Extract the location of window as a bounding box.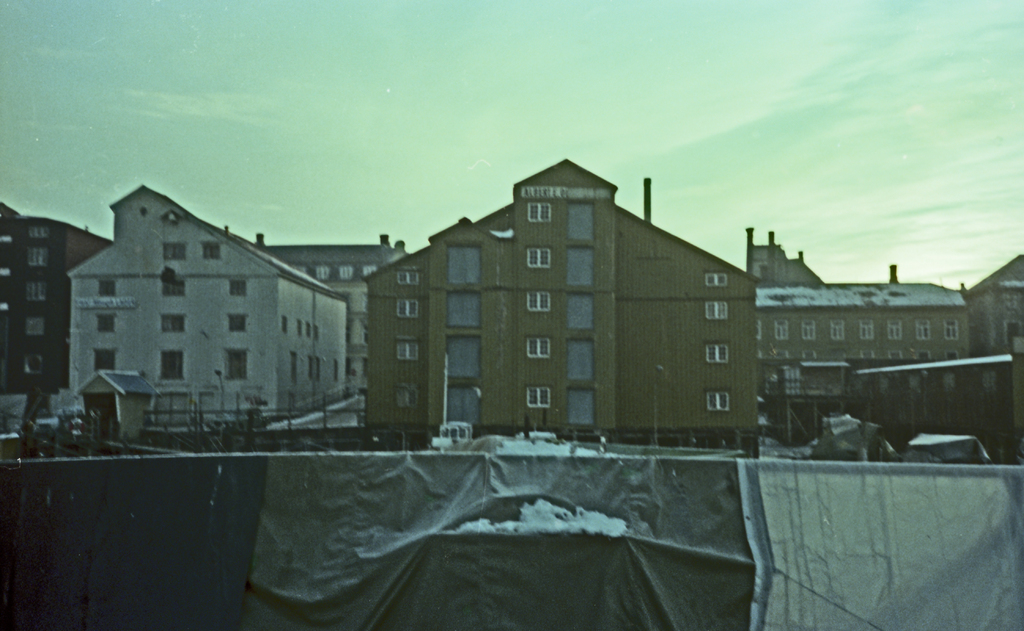
[left=525, top=201, right=551, bottom=223].
